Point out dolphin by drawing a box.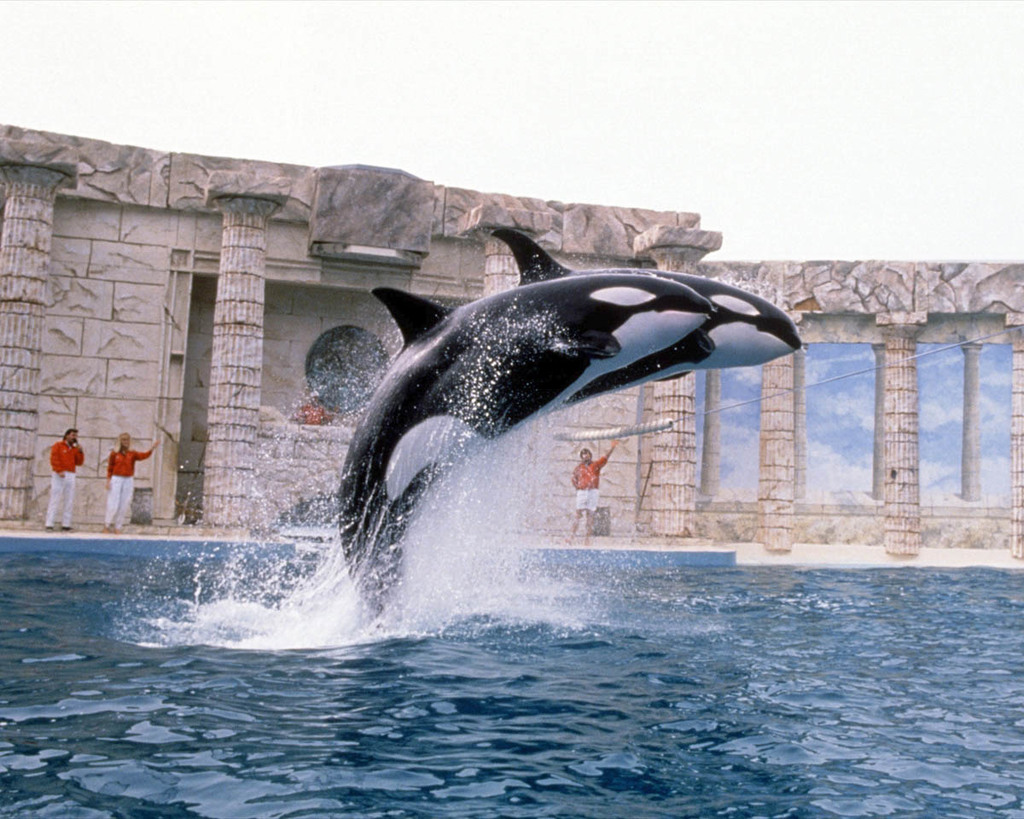
l=335, t=275, r=717, b=634.
